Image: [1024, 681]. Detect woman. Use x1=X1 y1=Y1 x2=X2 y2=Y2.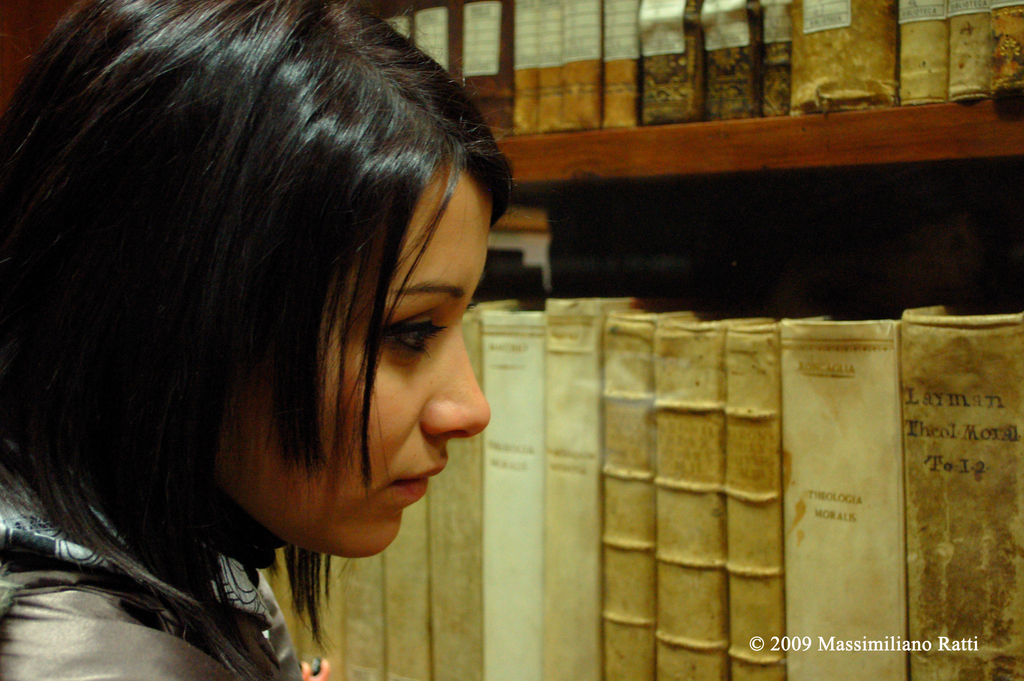
x1=0 y1=5 x2=580 y2=680.
